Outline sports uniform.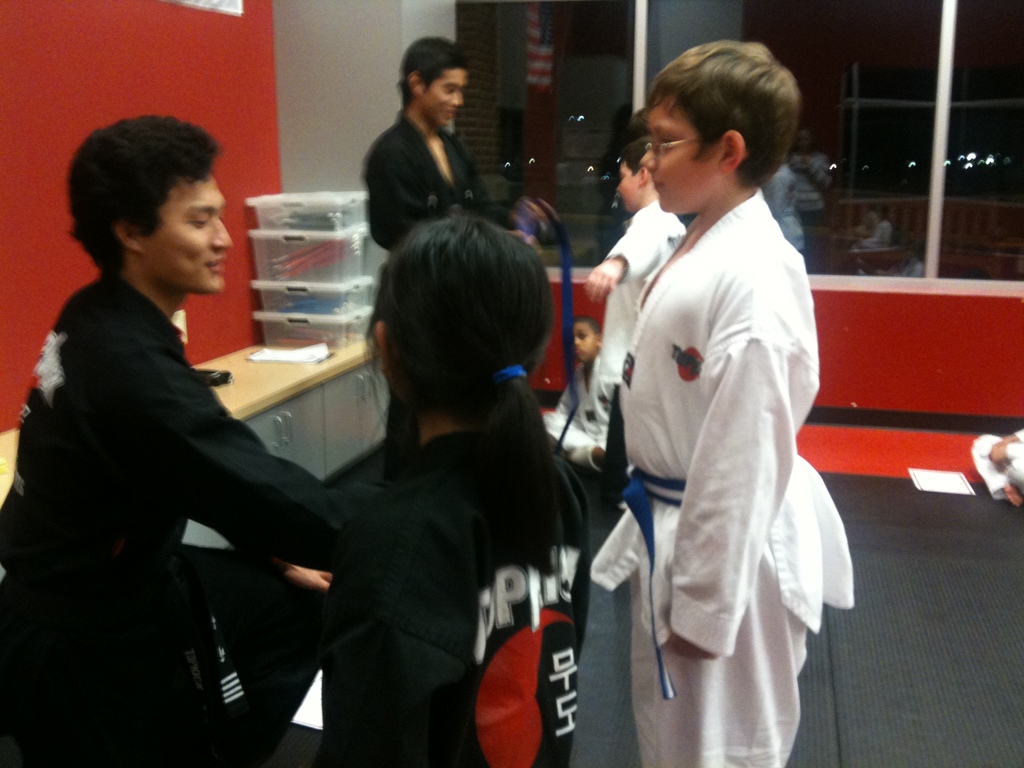
Outline: Rect(314, 404, 601, 767).
